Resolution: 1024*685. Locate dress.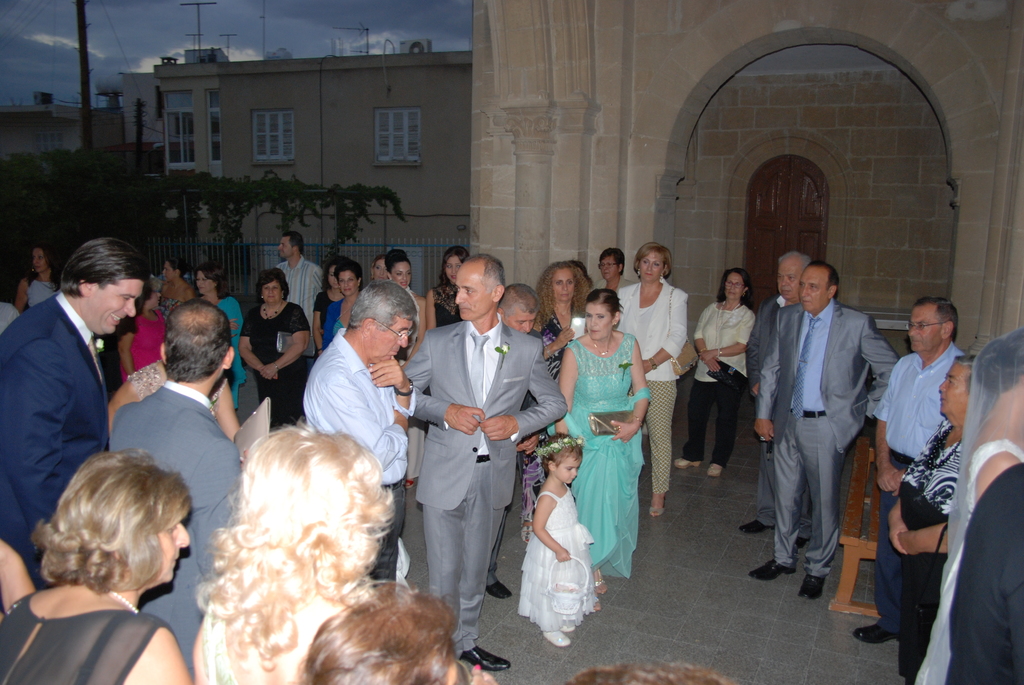
<box>235,302,316,424</box>.
